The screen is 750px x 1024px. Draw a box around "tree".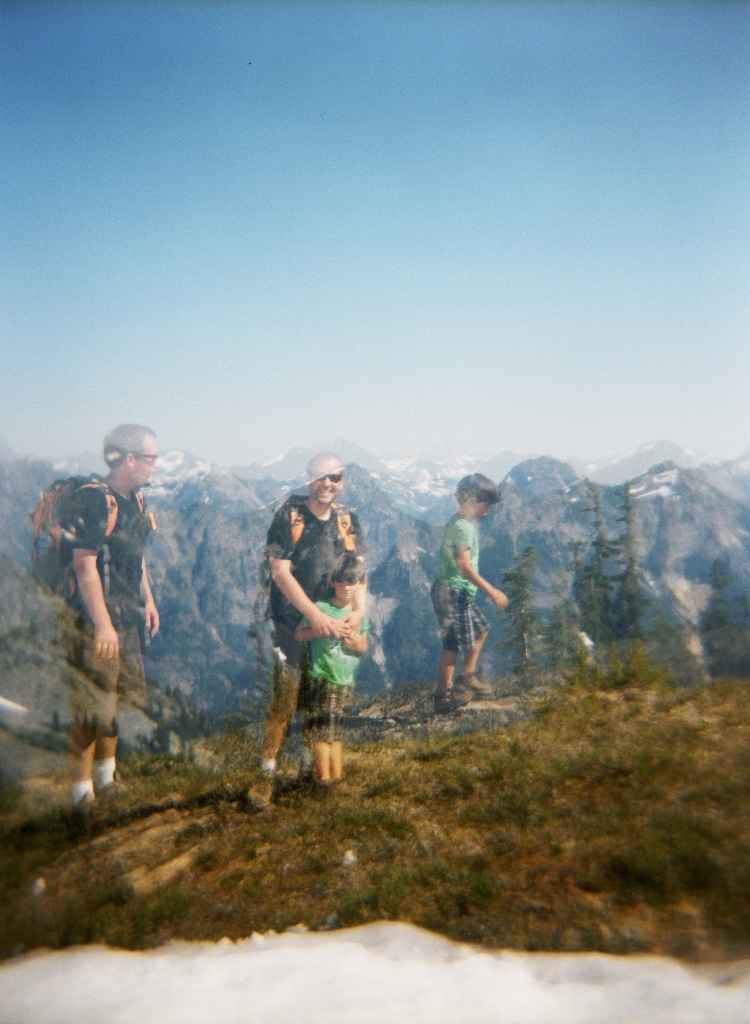
select_region(508, 544, 549, 675).
